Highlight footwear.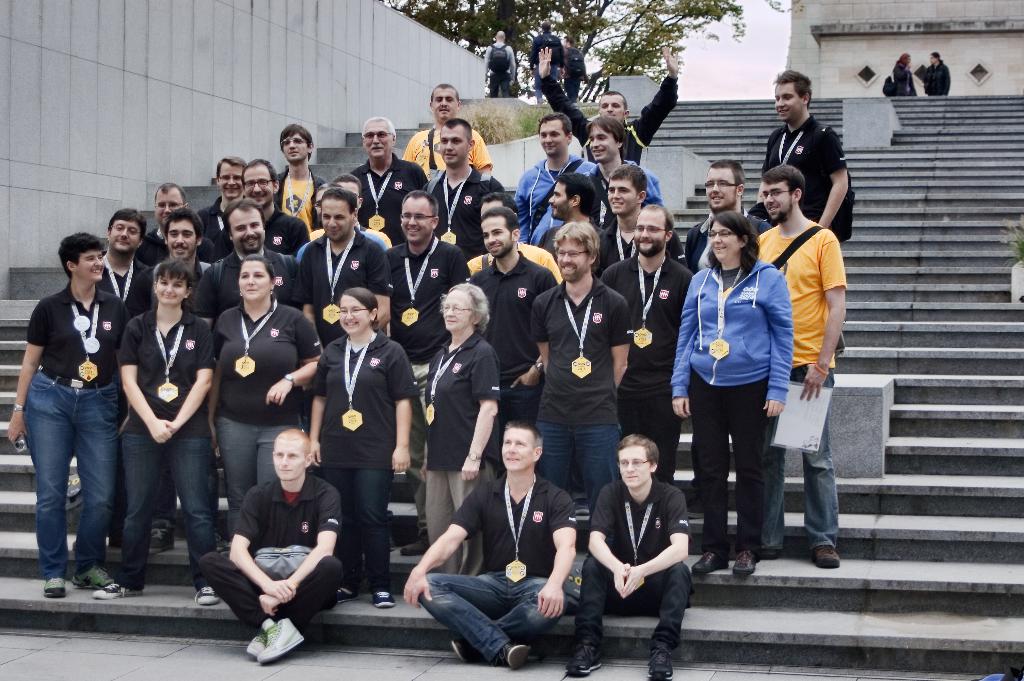
Highlighted region: crop(502, 644, 527, 671).
